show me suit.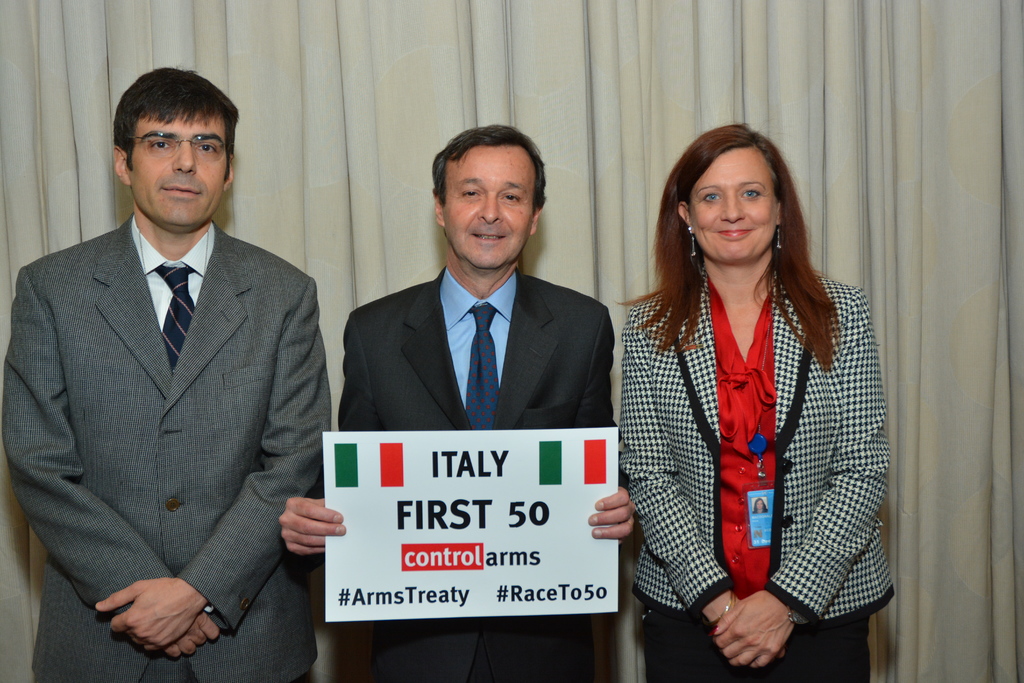
suit is here: crop(3, 224, 323, 680).
